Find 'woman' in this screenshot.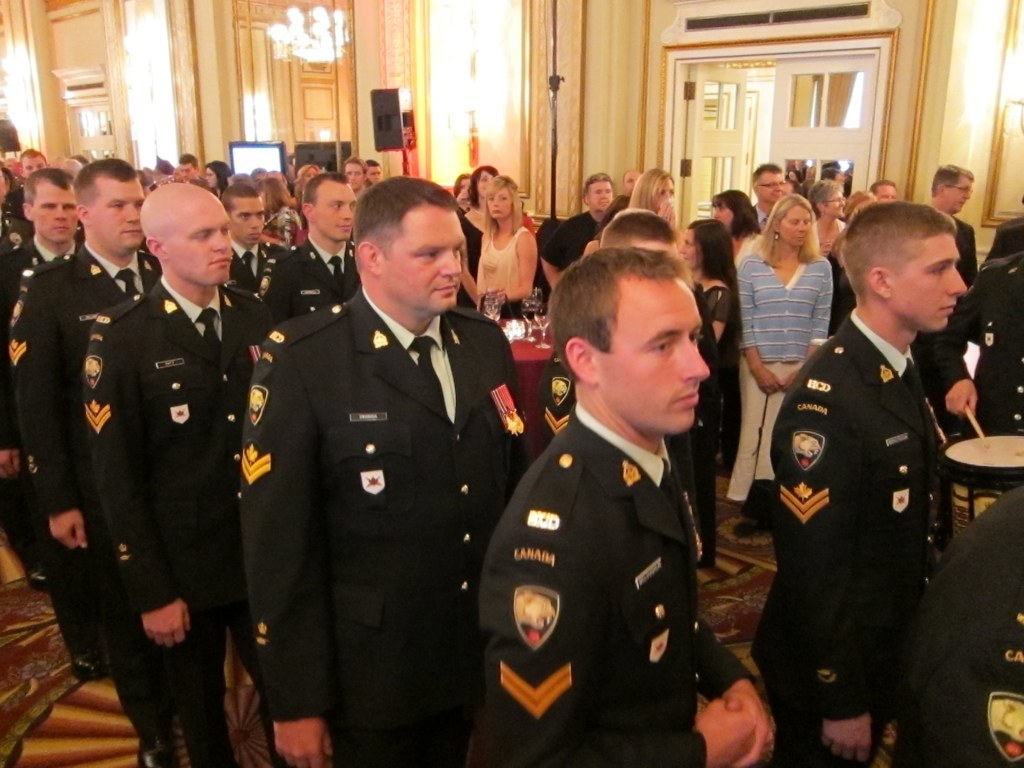
The bounding box for 'woman' is detection(808, 179, 857, 268).
